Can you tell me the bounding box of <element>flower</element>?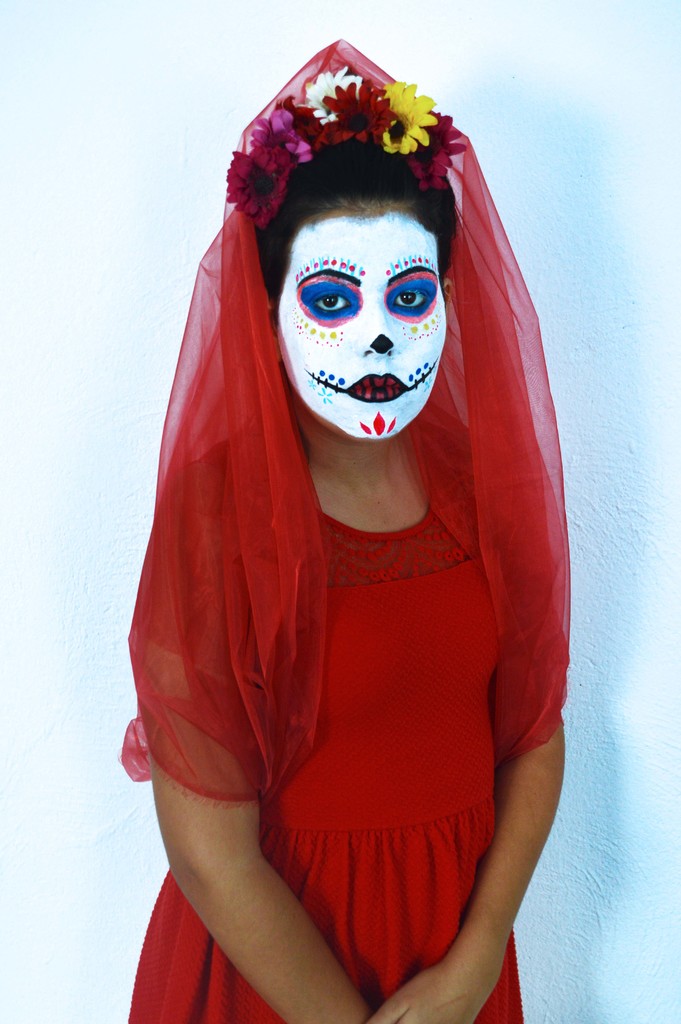
region(388, 74, 434, 161).
